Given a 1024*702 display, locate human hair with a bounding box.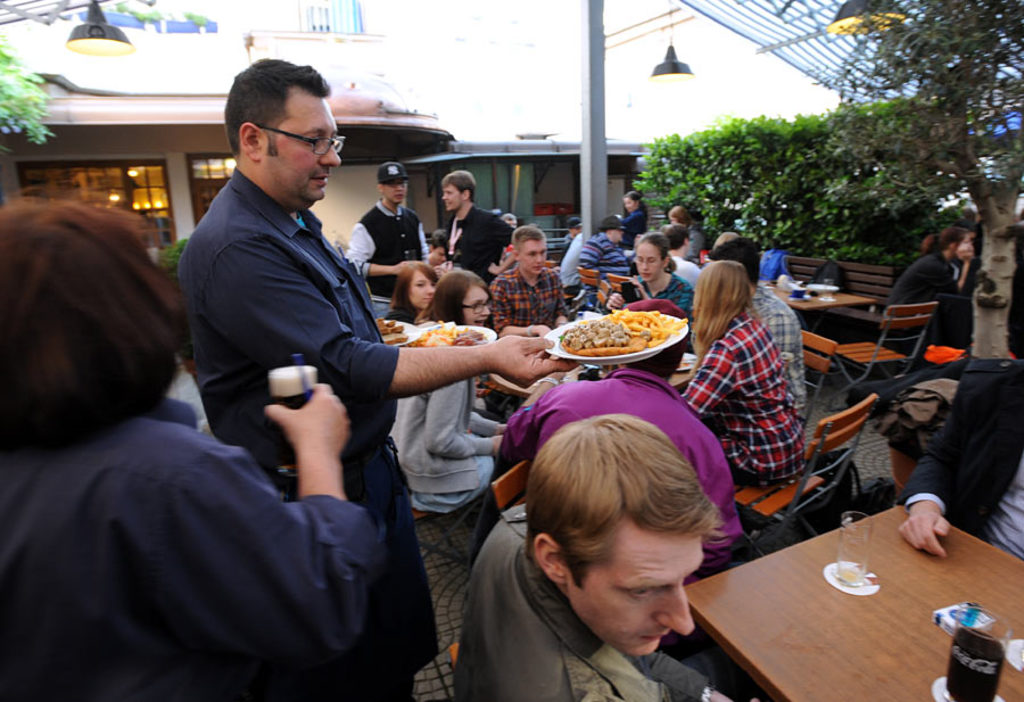
Located: (x1=924, y1=222, x2=977, y2=266).
